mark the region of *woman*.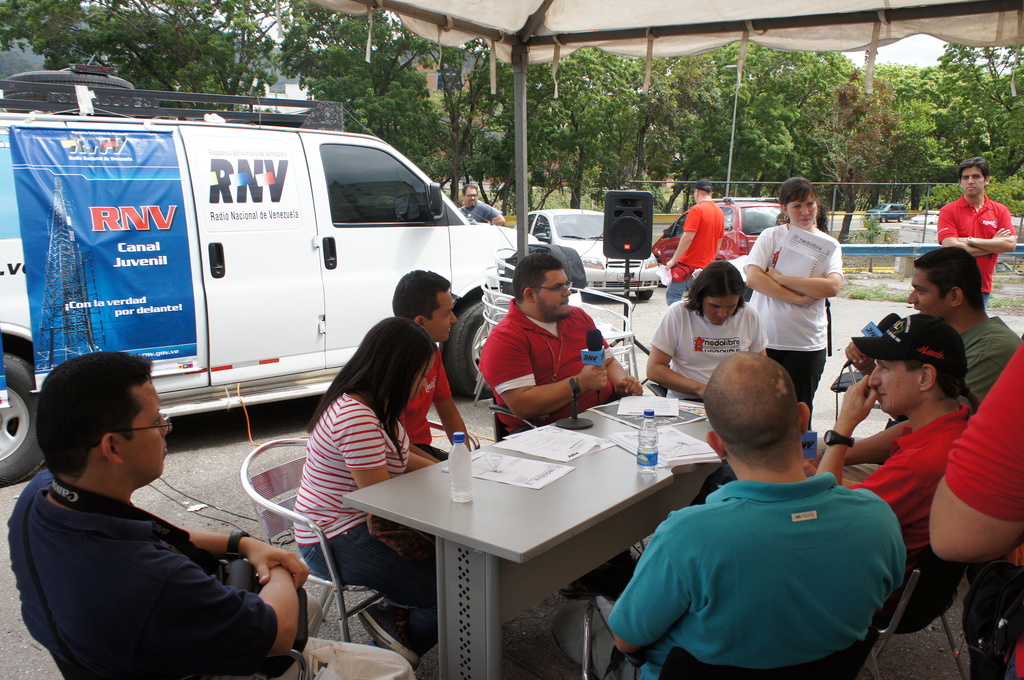
Region: region(294, 316, 440, 665).
